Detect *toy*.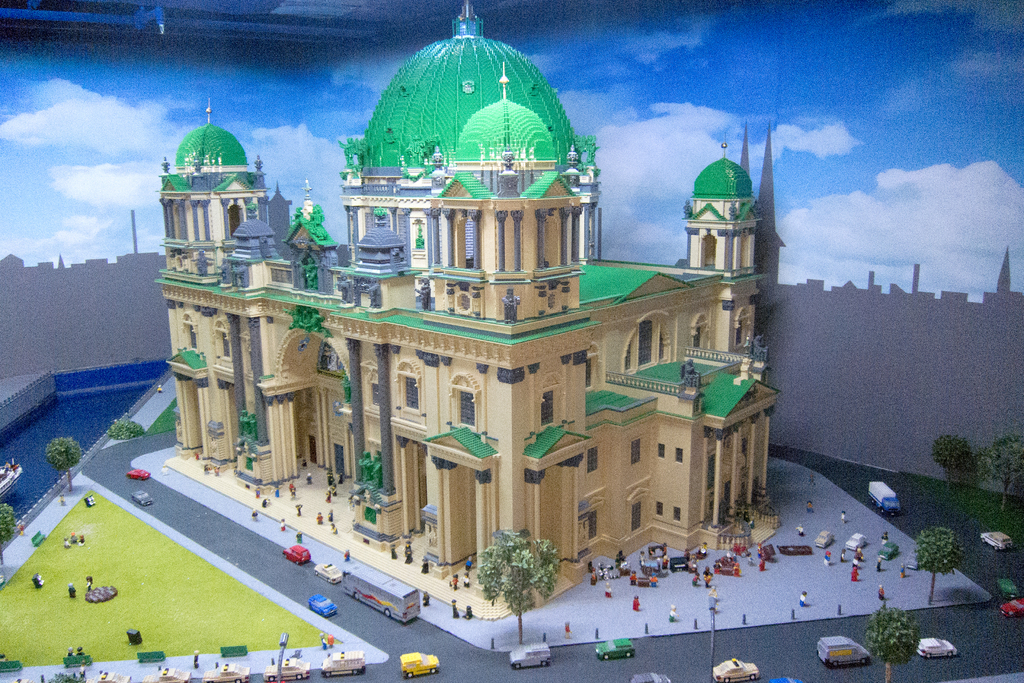
Detected at (596,642,644,663).
